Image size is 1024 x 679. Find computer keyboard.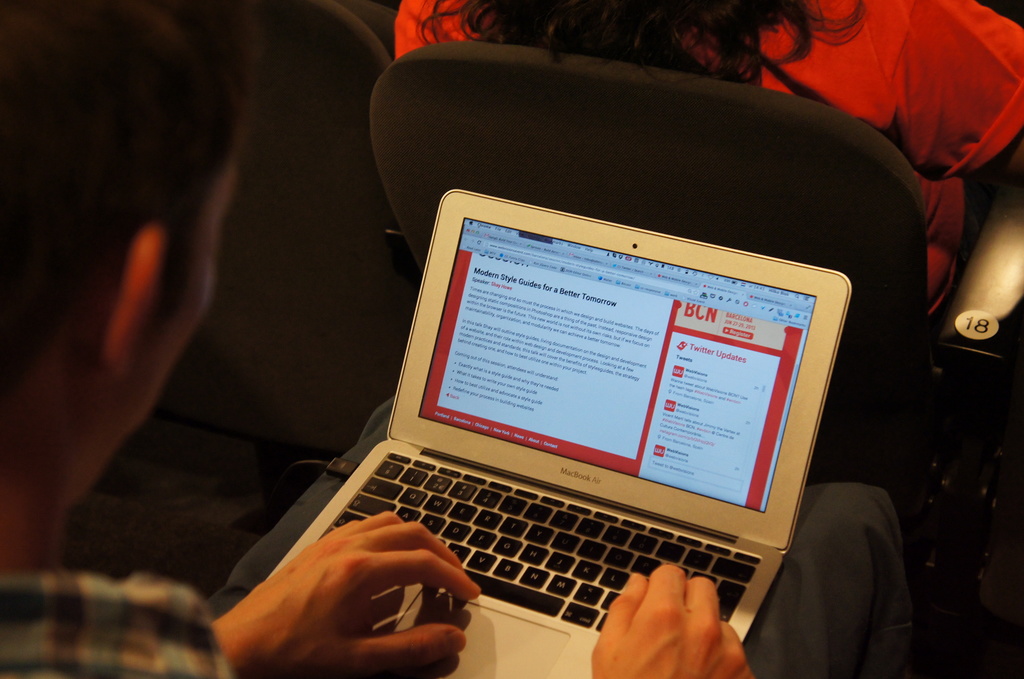
{"left": 317, "top": 449, "right": 764, "bottom": 638}.
